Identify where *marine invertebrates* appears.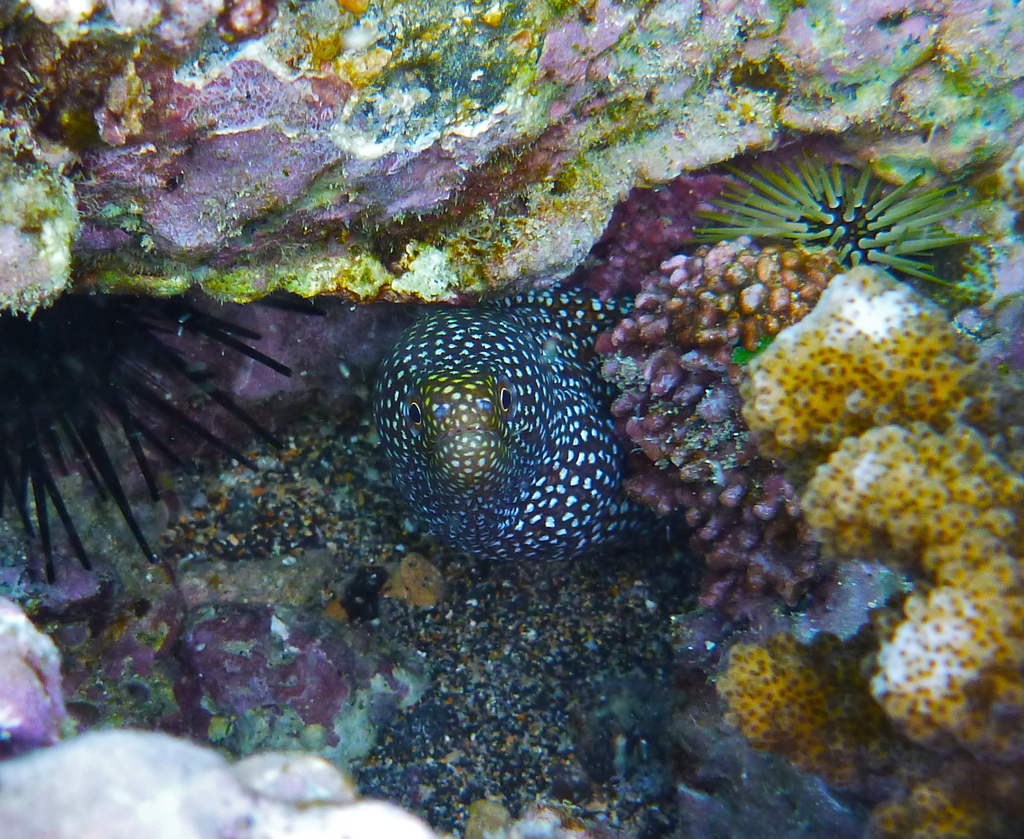
Appears at Rect(0, 278, 305, 619).
